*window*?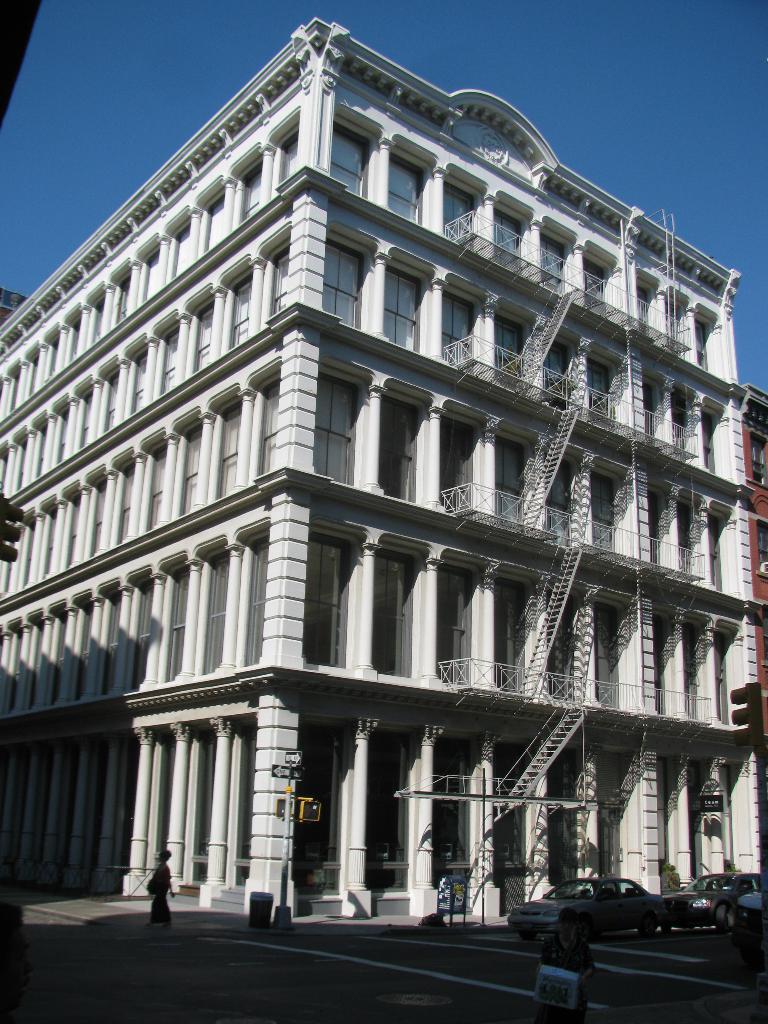
select_region(675, 505, 687, 572)
